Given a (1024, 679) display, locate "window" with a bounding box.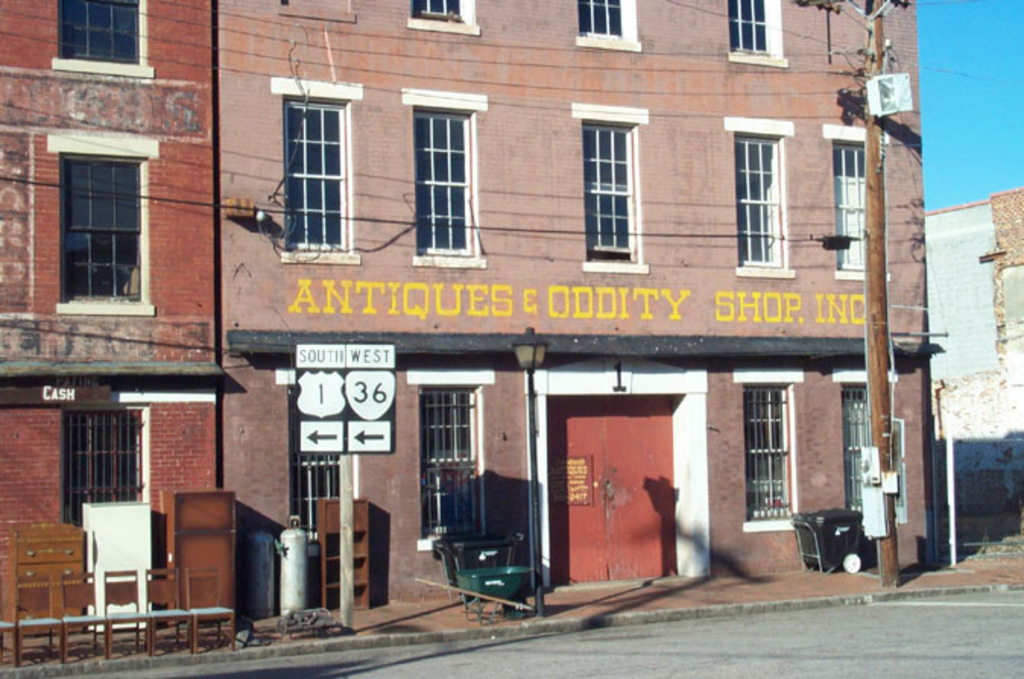
Located: Rect(571, 100, 647, 270).
